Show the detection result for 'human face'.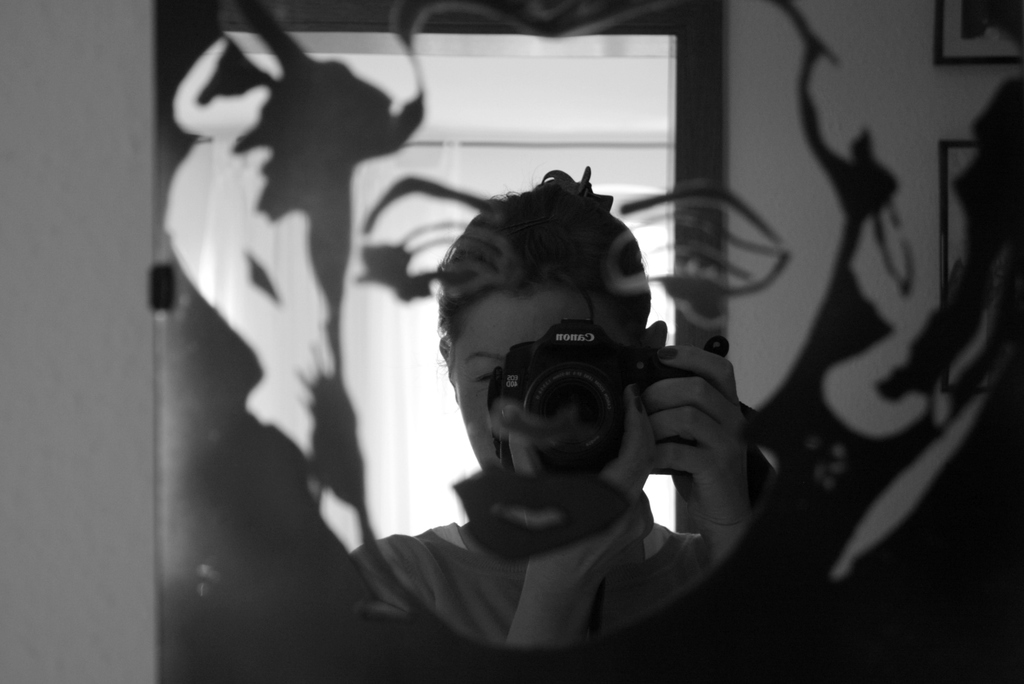
(449,289,638,484).
